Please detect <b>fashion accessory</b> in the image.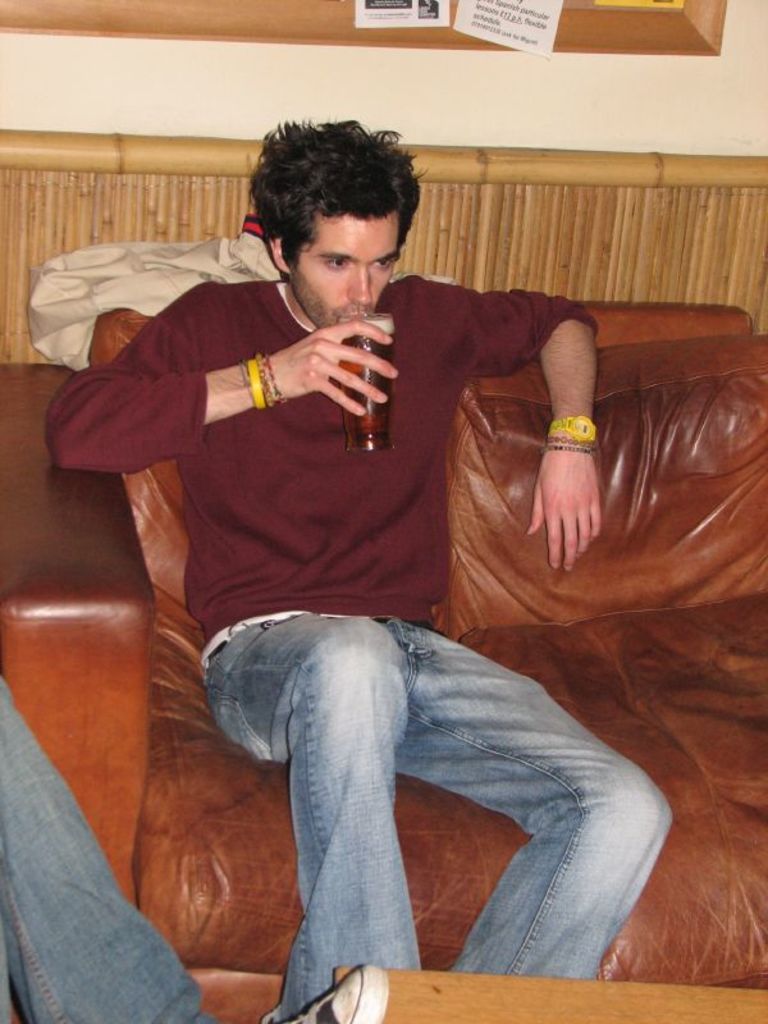
region(243, 356, 266, 412).
